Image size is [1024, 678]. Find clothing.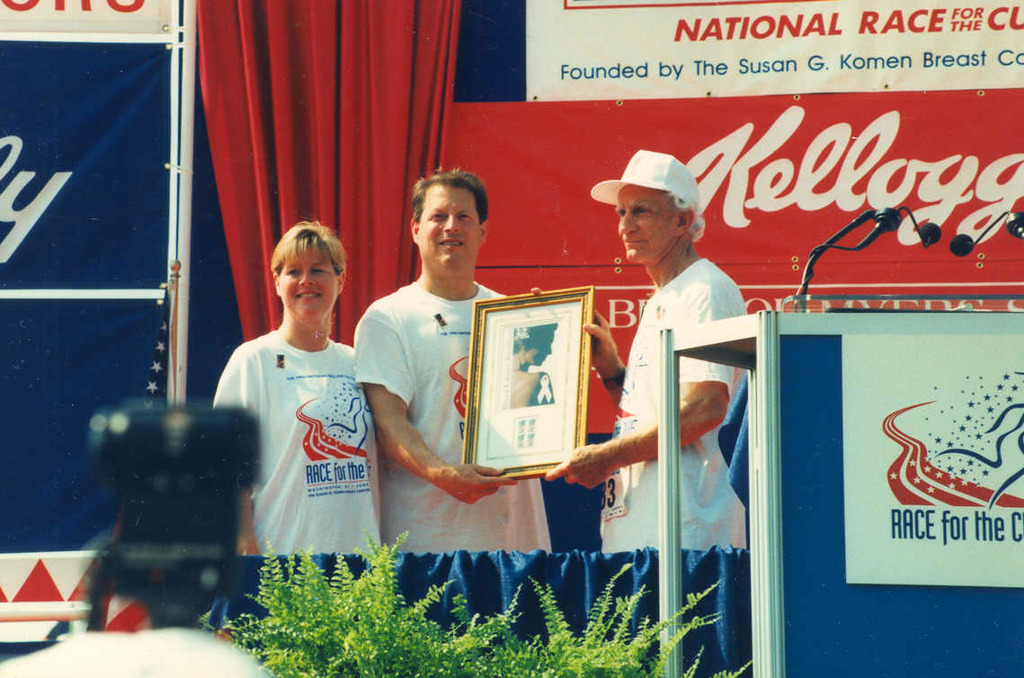
x1=209, y1=339, x2=400, y2=562.
